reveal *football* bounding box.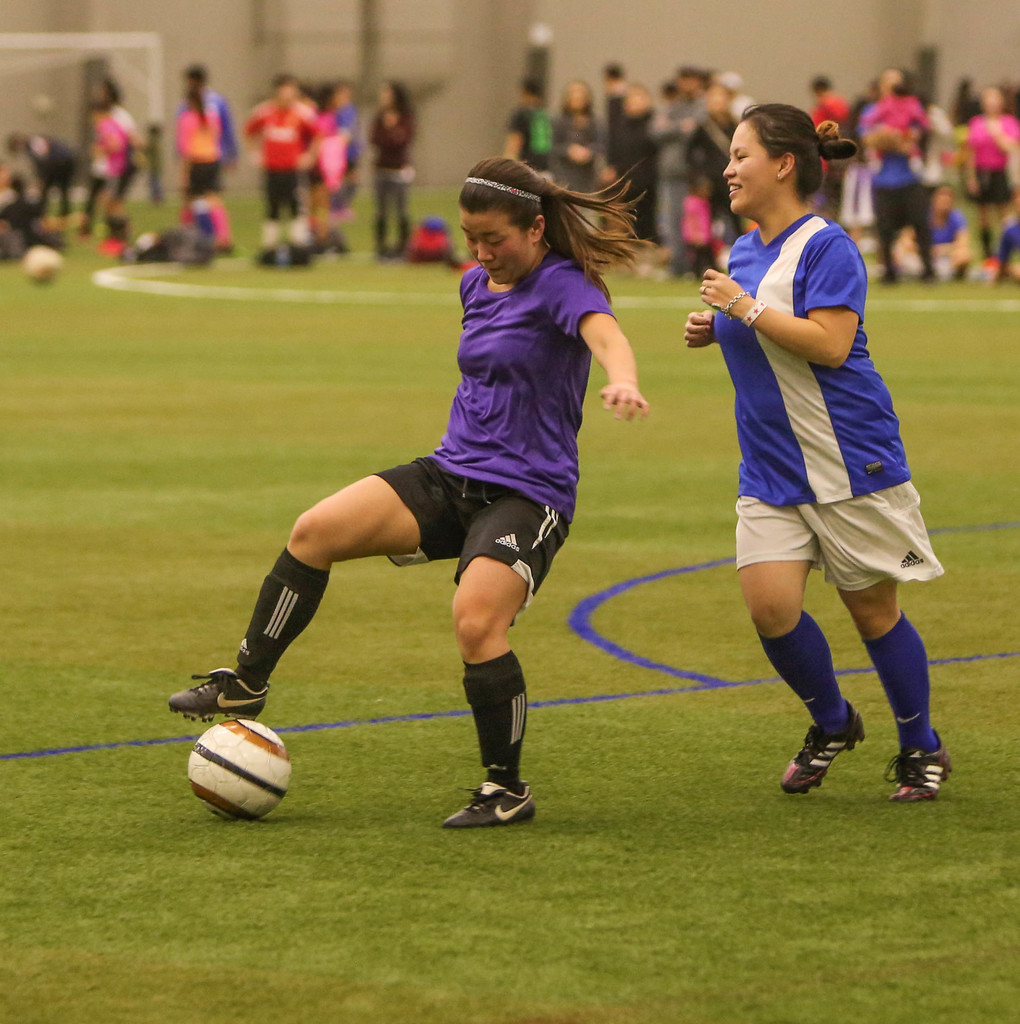
Revealed: rect(184, 710, 293, 829).
